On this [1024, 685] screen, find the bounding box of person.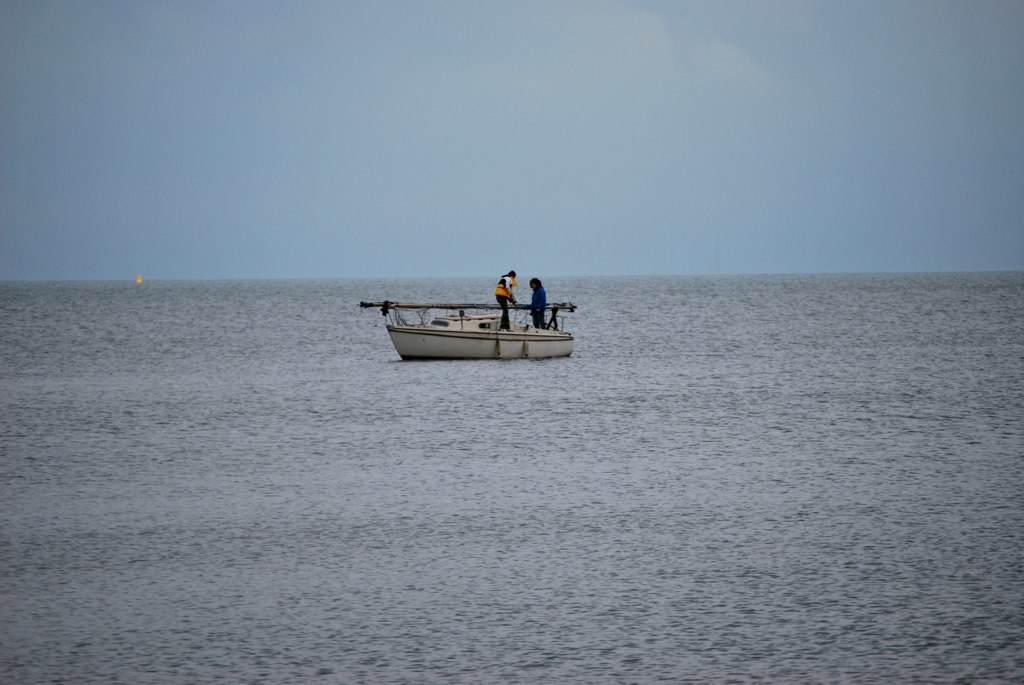
Bounding box: (left=491, top=264, right=520, bottom=335).
